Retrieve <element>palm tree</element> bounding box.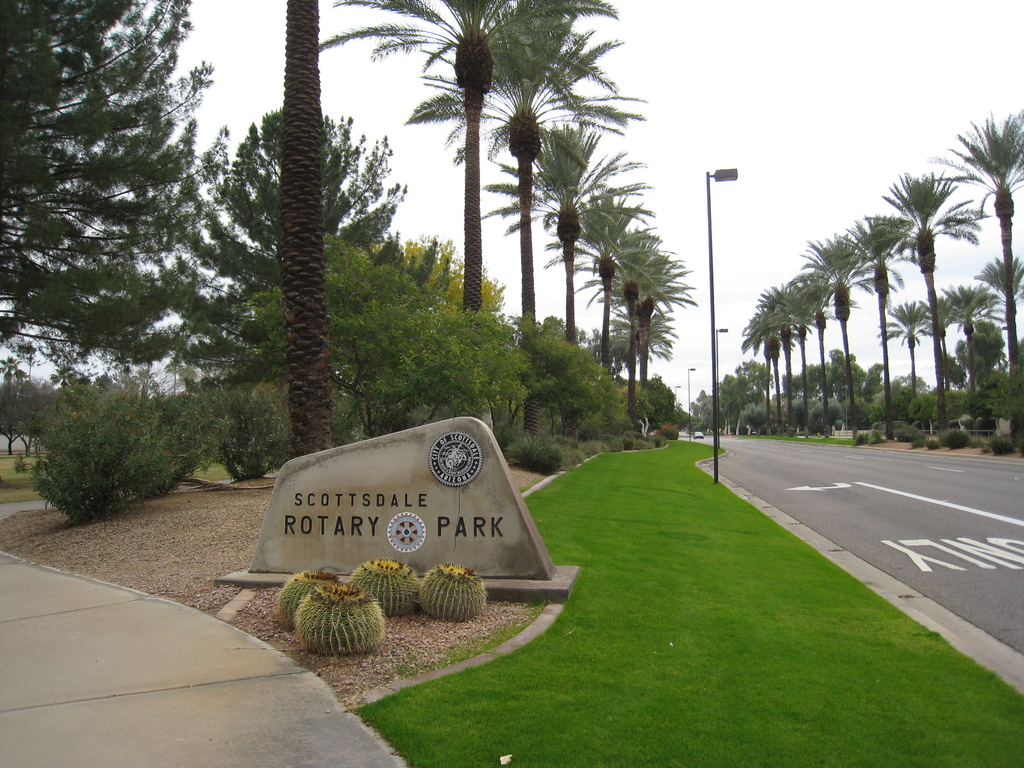
Bounding box: (x1=271, y1=0, x2=334, y2=461).
